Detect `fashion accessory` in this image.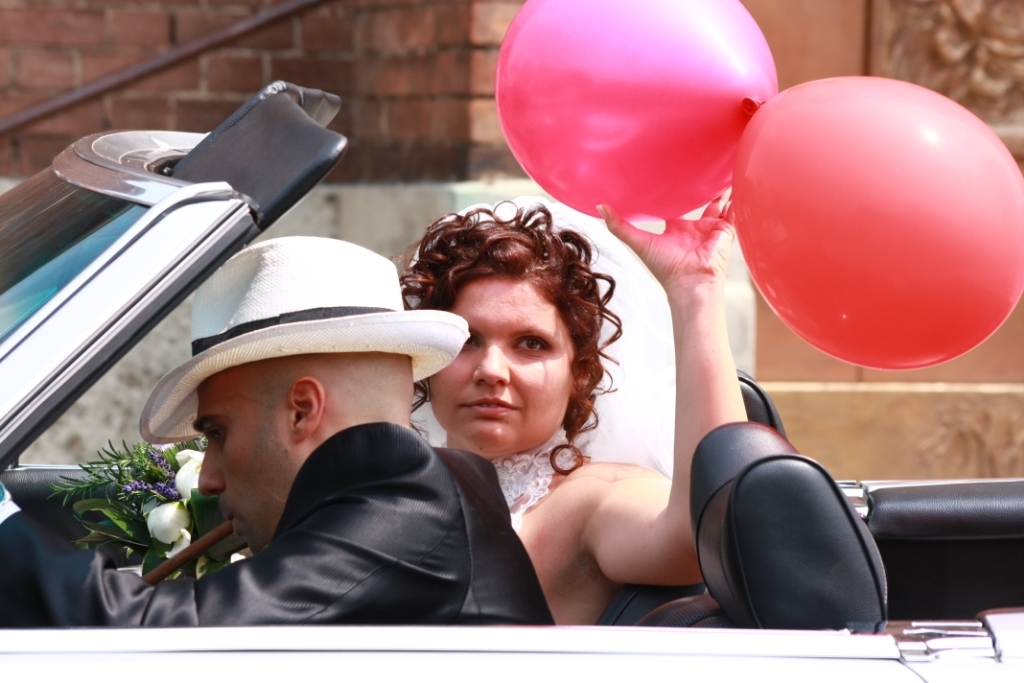
Detection: 134/236/468/443.
